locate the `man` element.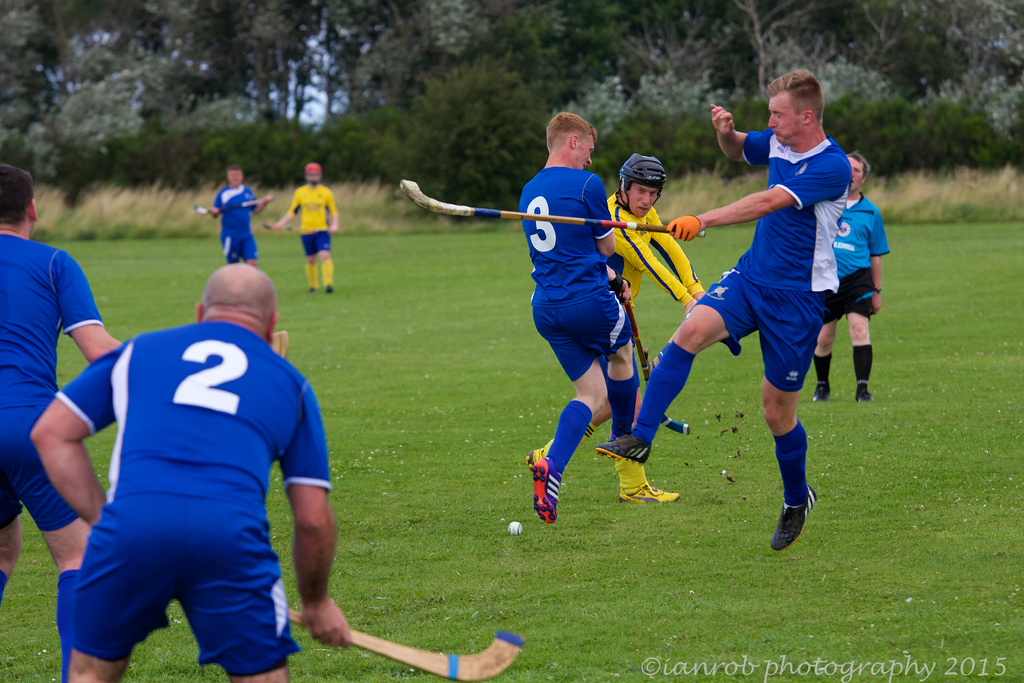
Element bbox: region(600, 68, 847, 553).
